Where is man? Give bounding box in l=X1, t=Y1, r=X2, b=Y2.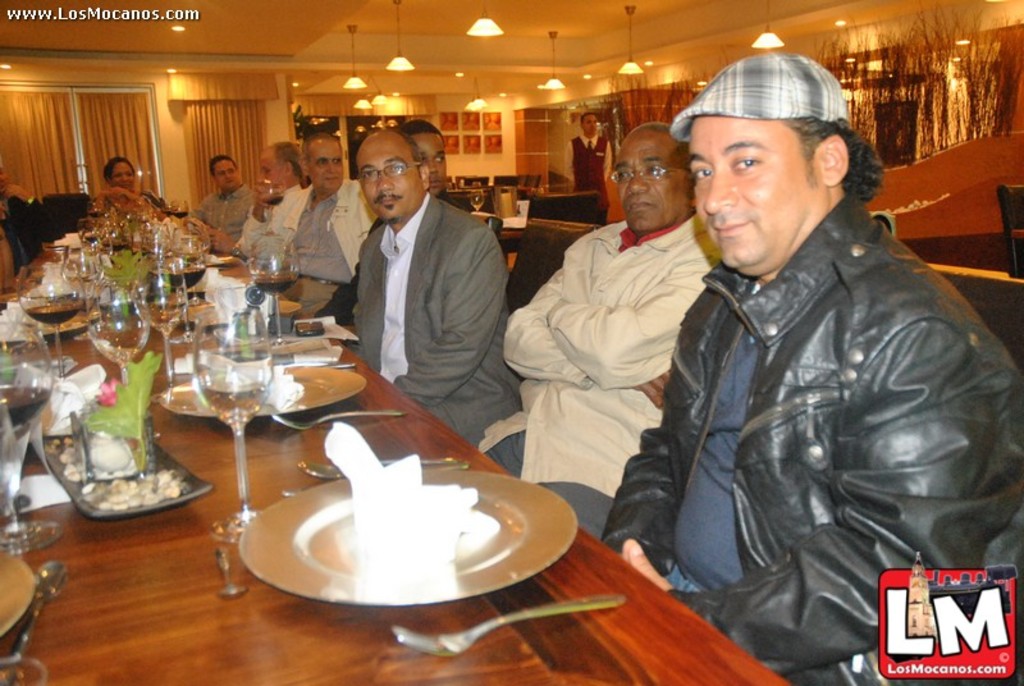
l=187, t=155, r=261, b=255.
